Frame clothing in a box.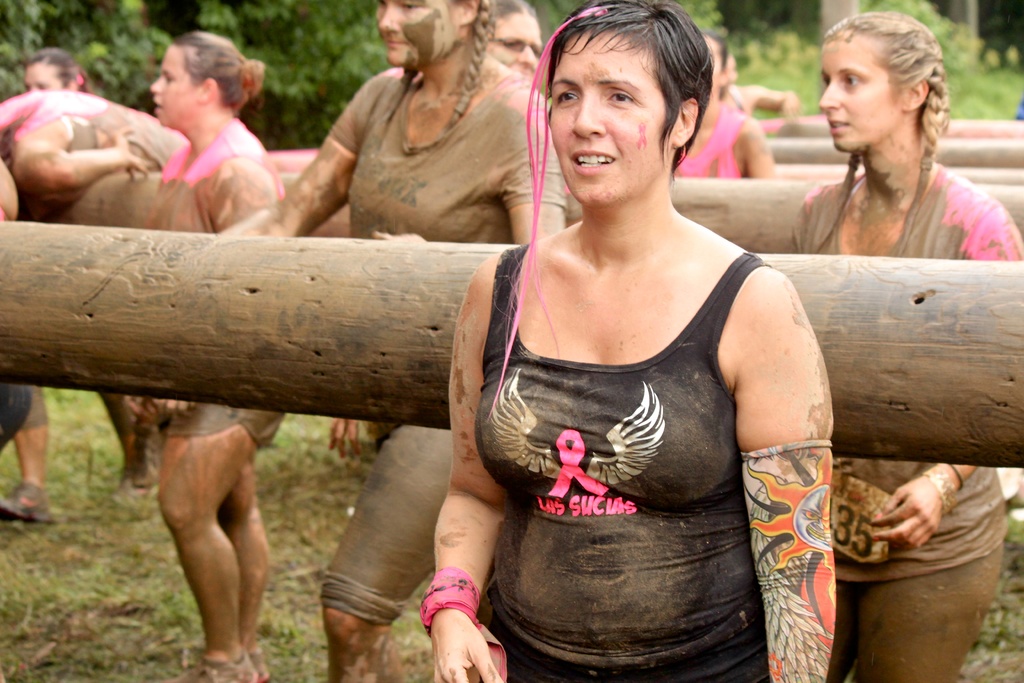
{"x1": 151, "y1": 111, "x2": 294, "y2": 447}.
